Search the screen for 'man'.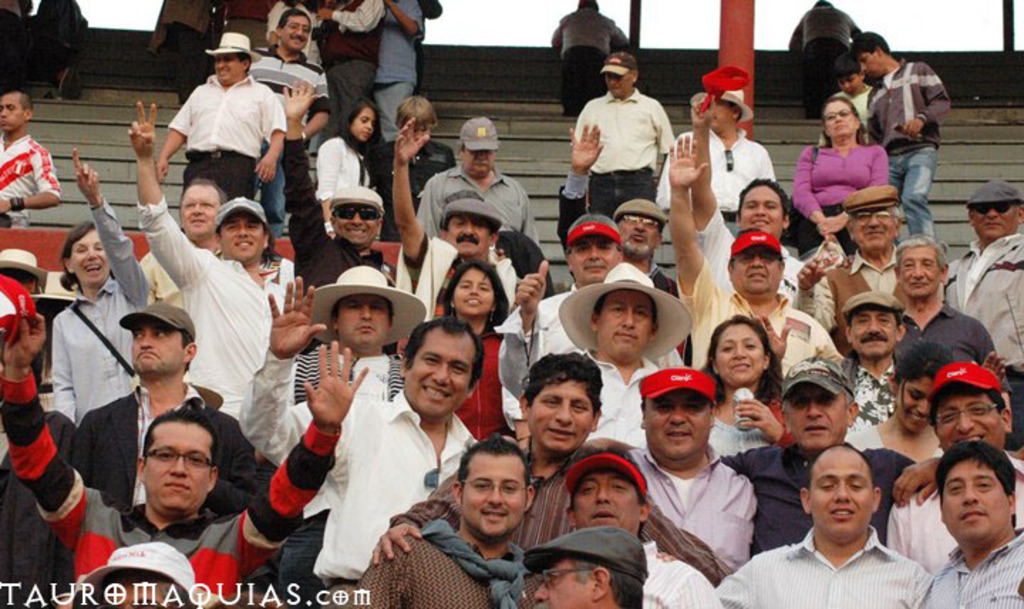
Found at 664 132 836 363.
